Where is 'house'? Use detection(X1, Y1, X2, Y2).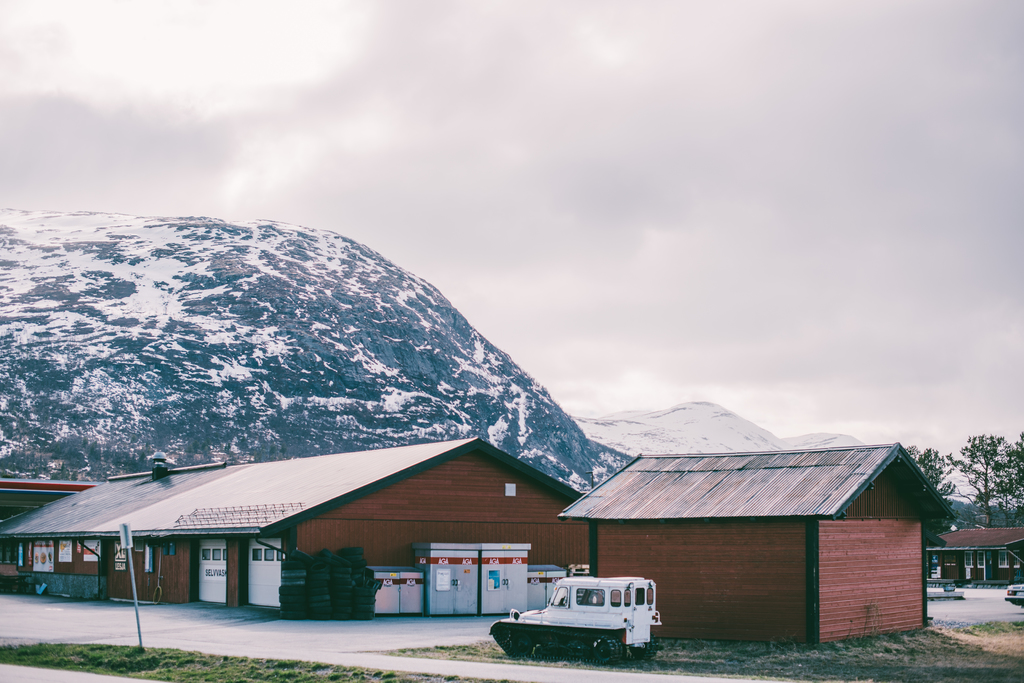
detection(43, 436, 589, 626).
